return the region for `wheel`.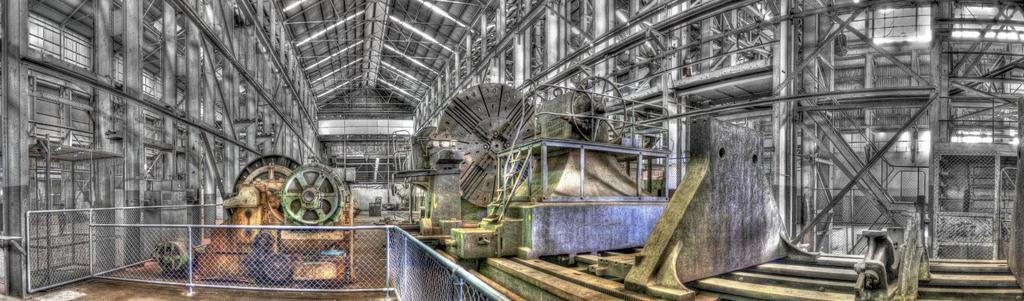
569, 75, 627, 145.
